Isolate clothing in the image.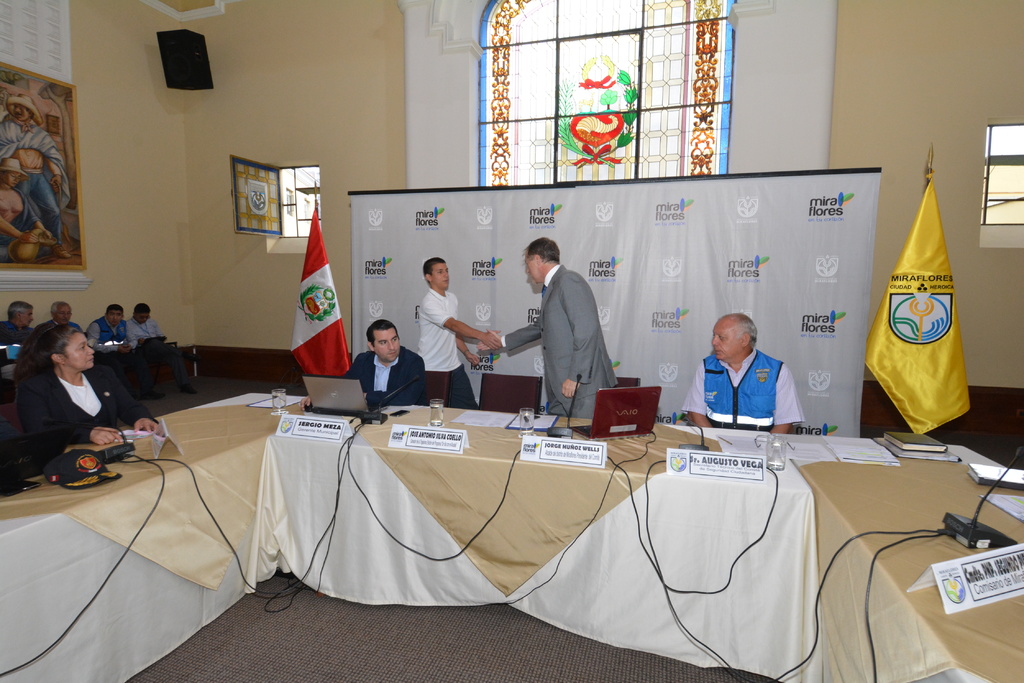
Isolated region: Rect(0, 116, 72, 247).
